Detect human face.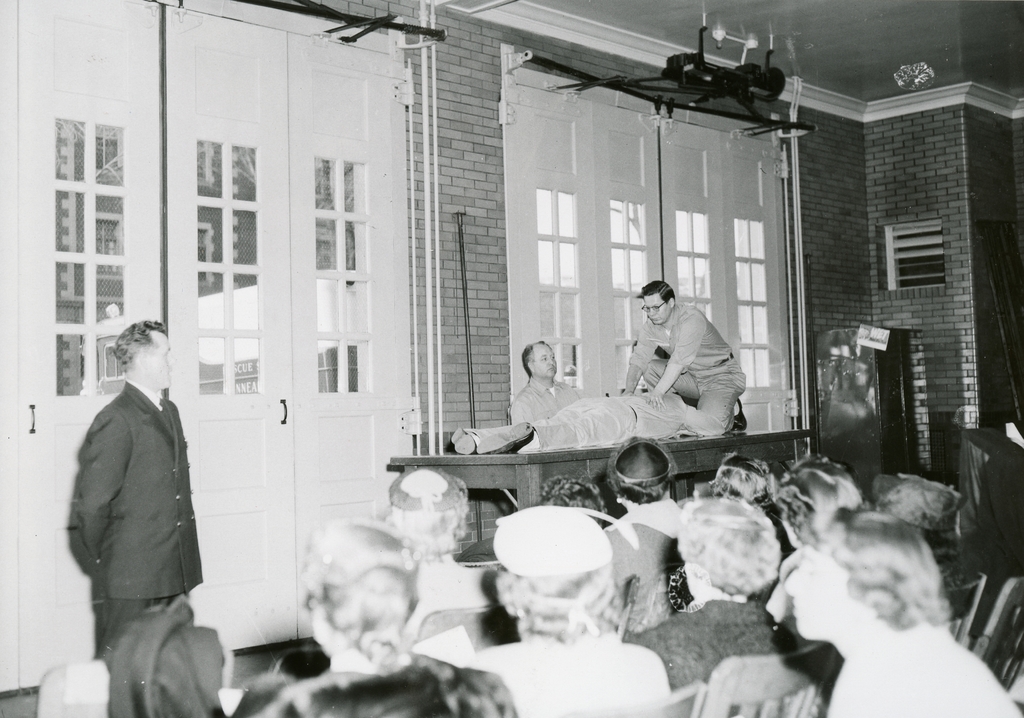
Detected at region(781, 545, 868, 638).
